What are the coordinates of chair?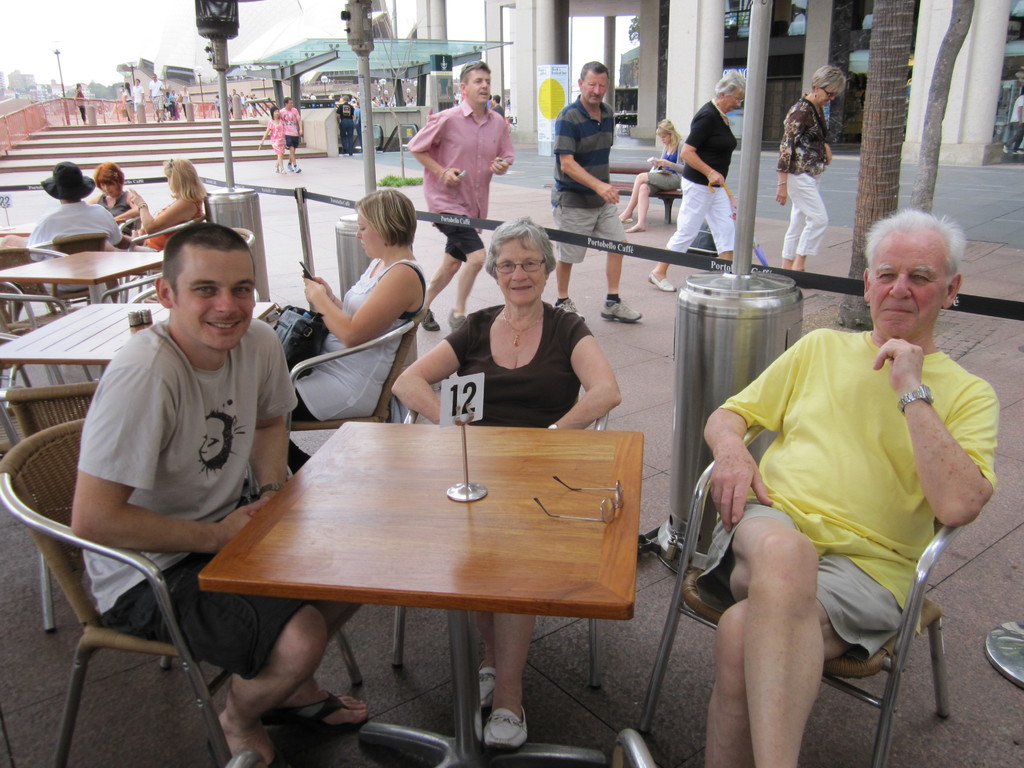
x1=0 y1=420 x2=366 y2=767.
